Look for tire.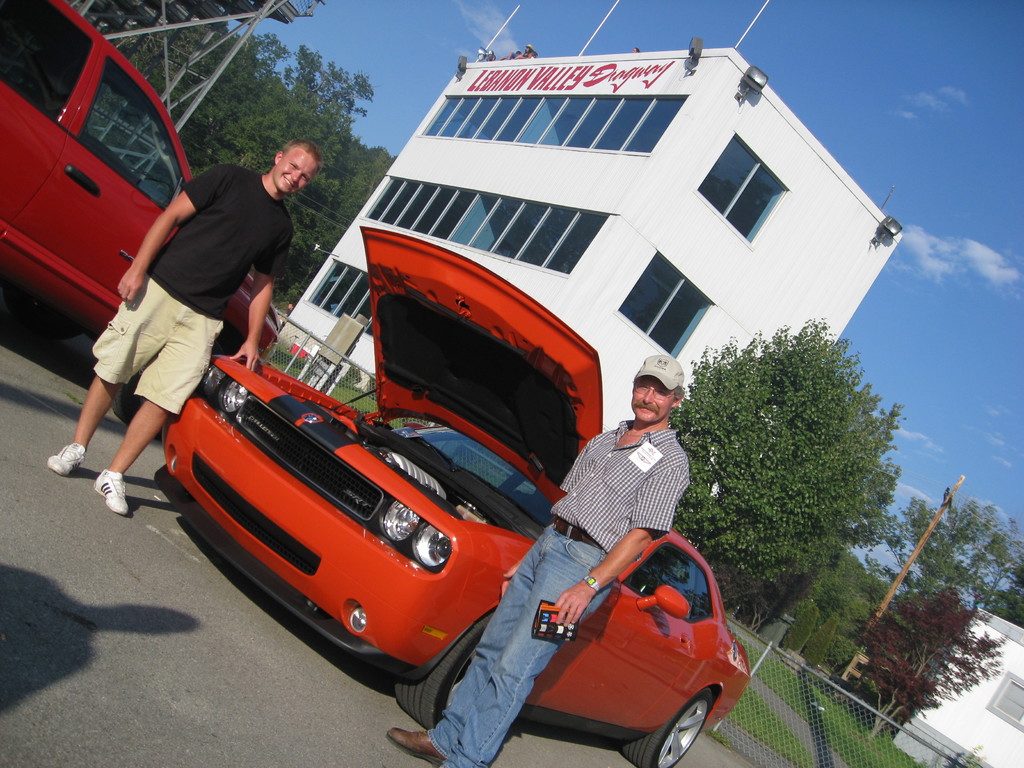
Found: pyautogui.locateOnScreen(395, 616, 494, 728).
